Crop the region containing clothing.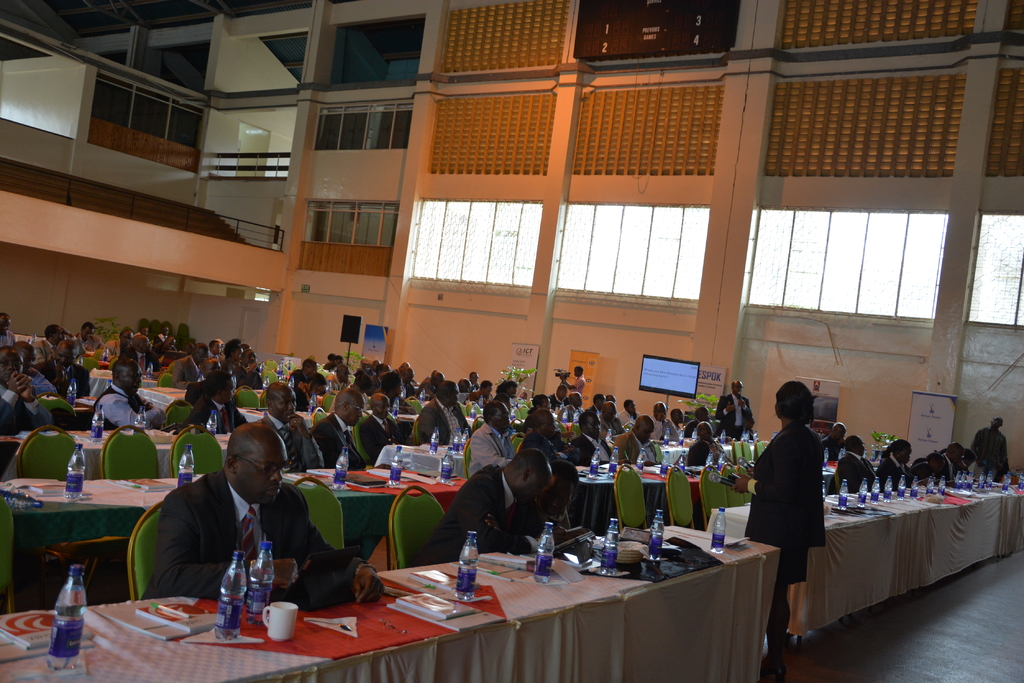
Crop region: detection(685, 419, 702, 439).
